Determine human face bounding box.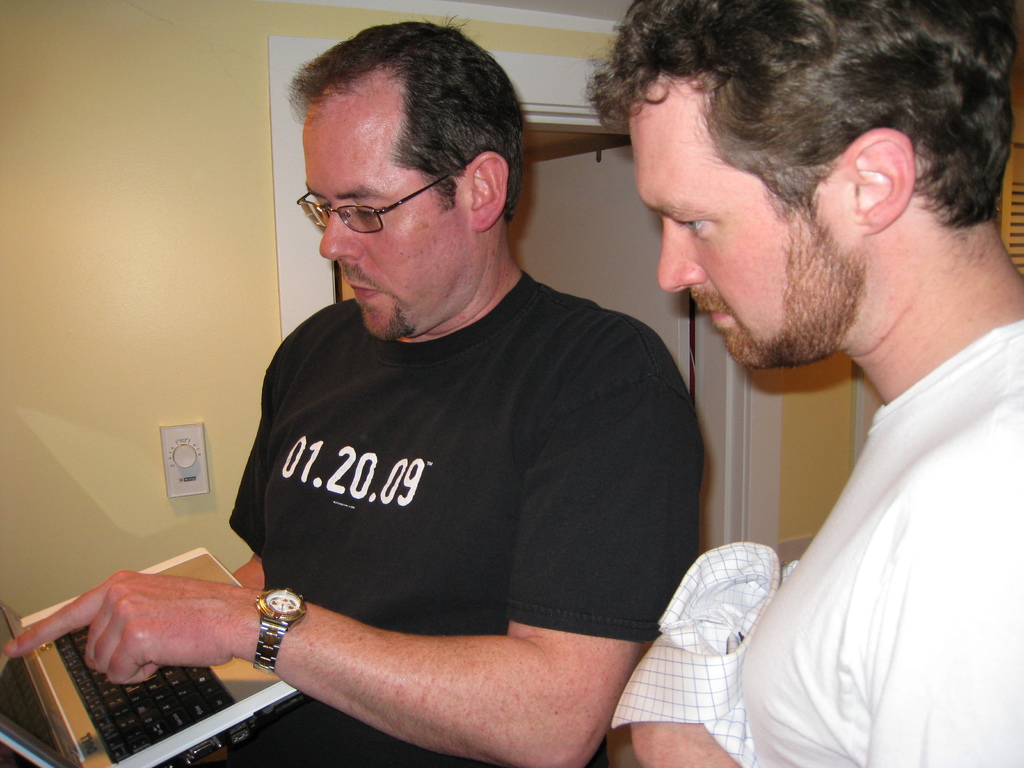
Determined: left=632, top=97, right=851, bottom=370.
